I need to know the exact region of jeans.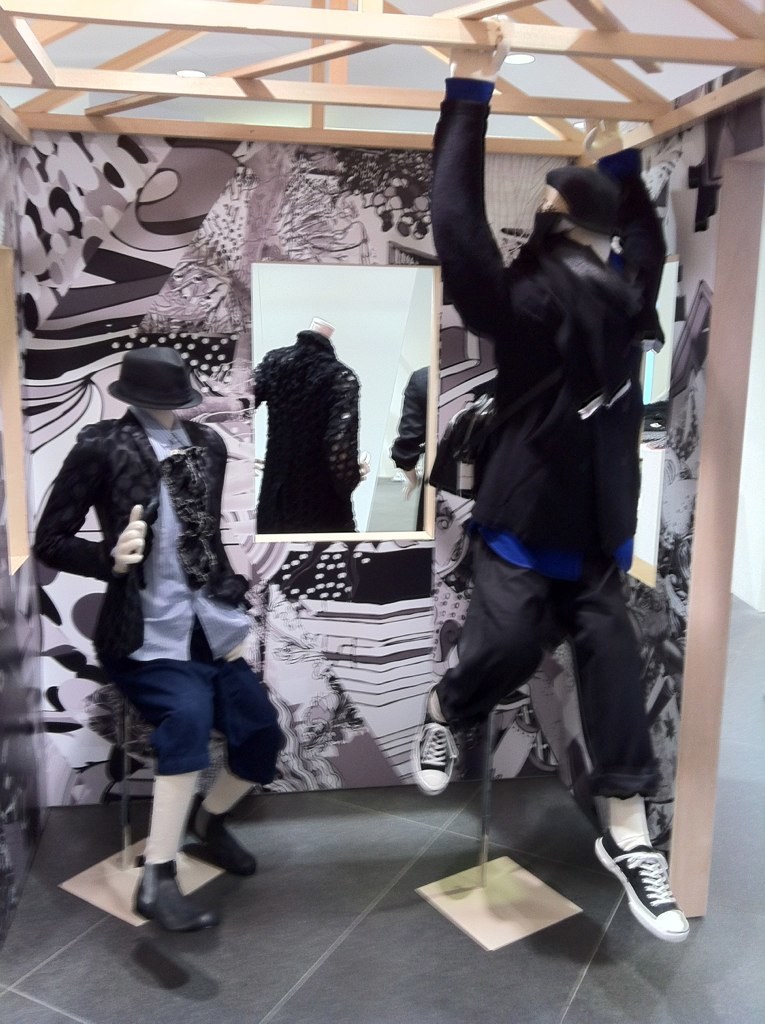
Region: <region>460, 570, 675, 846</region>.
